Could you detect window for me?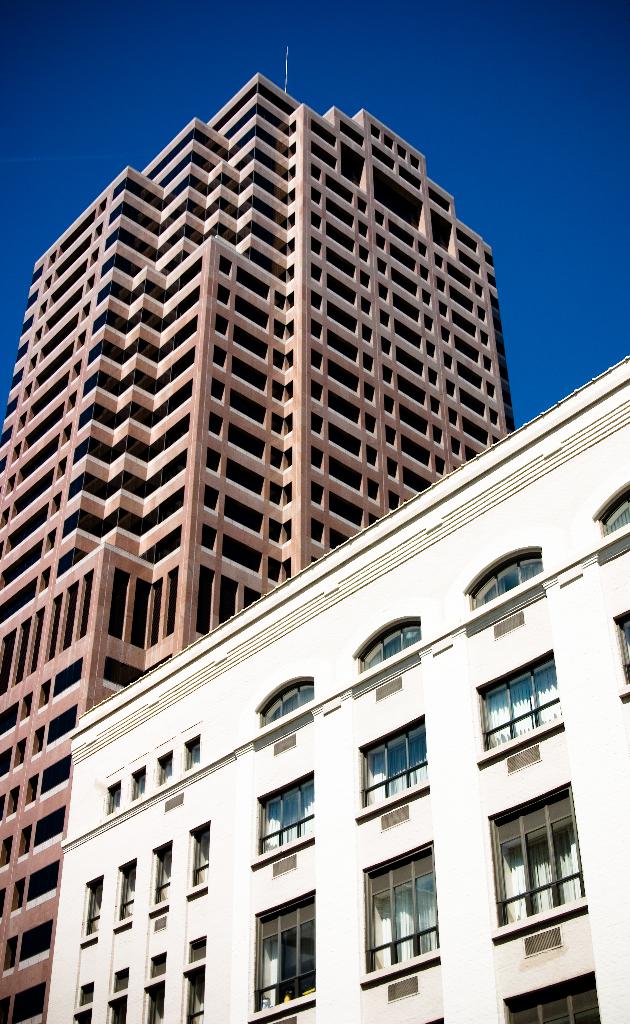
Detection result: <region>0, 746, 13, 776</region>.
